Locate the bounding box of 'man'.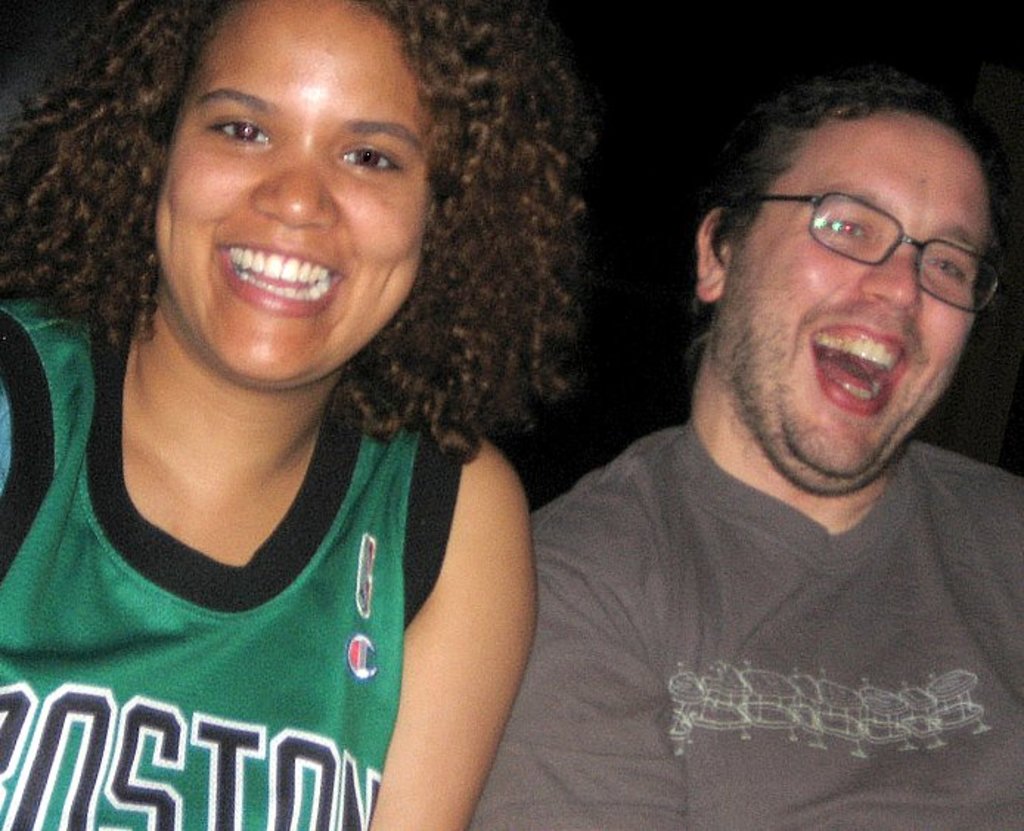
Bounding box: bbox=(466, 75, 1023, 830).
